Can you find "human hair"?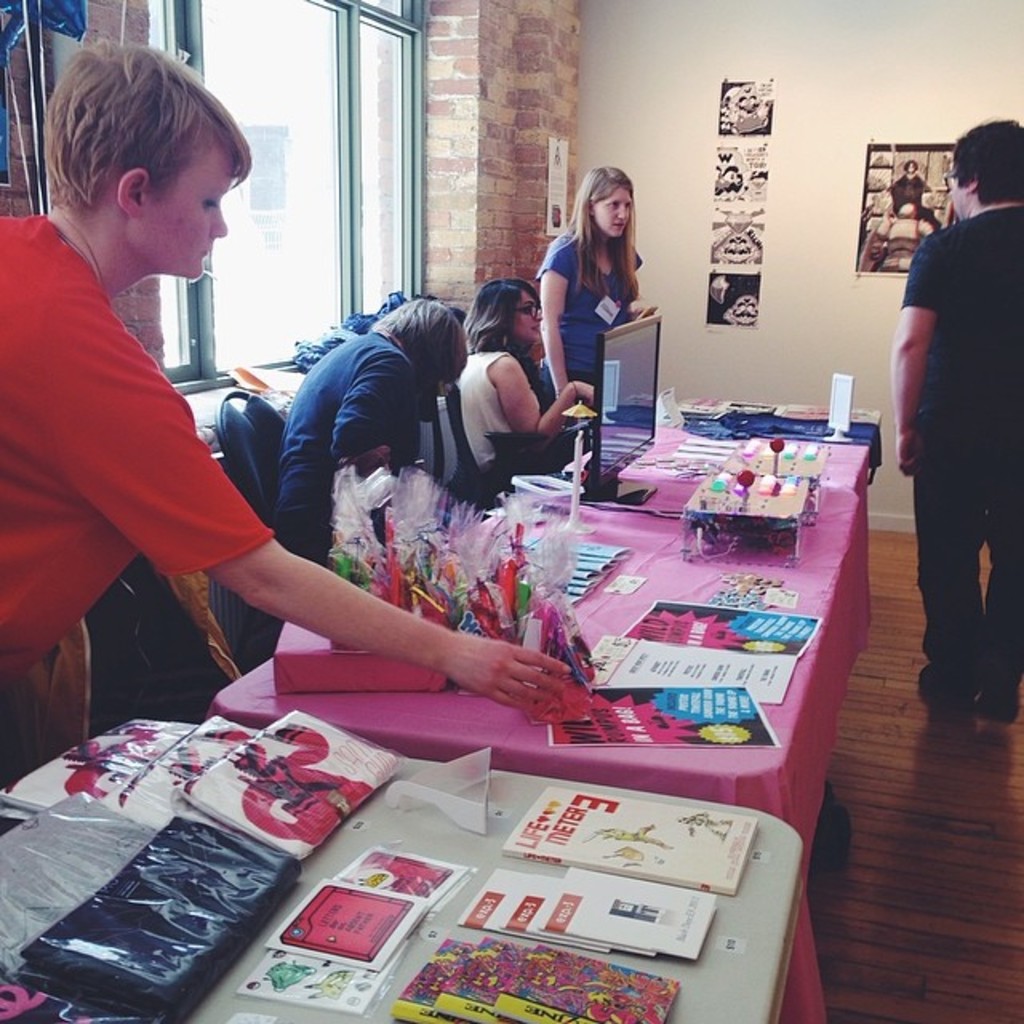
Yes, bounding box: <bbox>38, 38, 253, 216</bbox>.
